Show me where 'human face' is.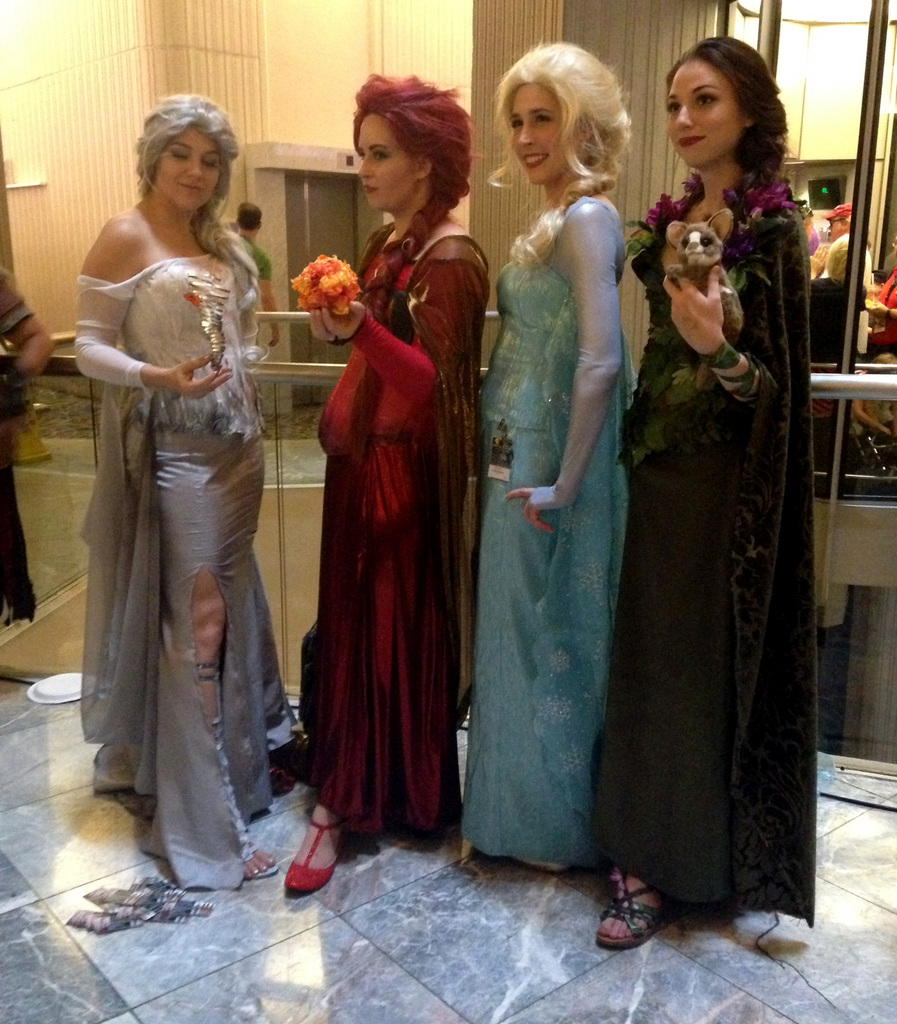
'human face' is at (342,116,411,228).
